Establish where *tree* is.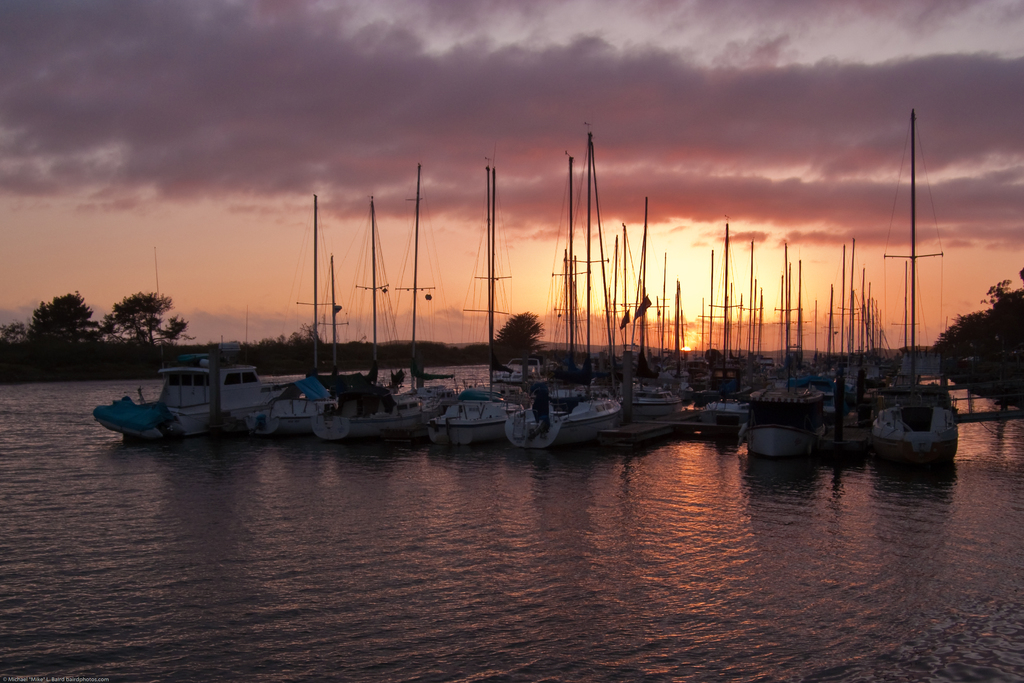
Established at x1=938, y1=268, x2=1023, y2=418.
